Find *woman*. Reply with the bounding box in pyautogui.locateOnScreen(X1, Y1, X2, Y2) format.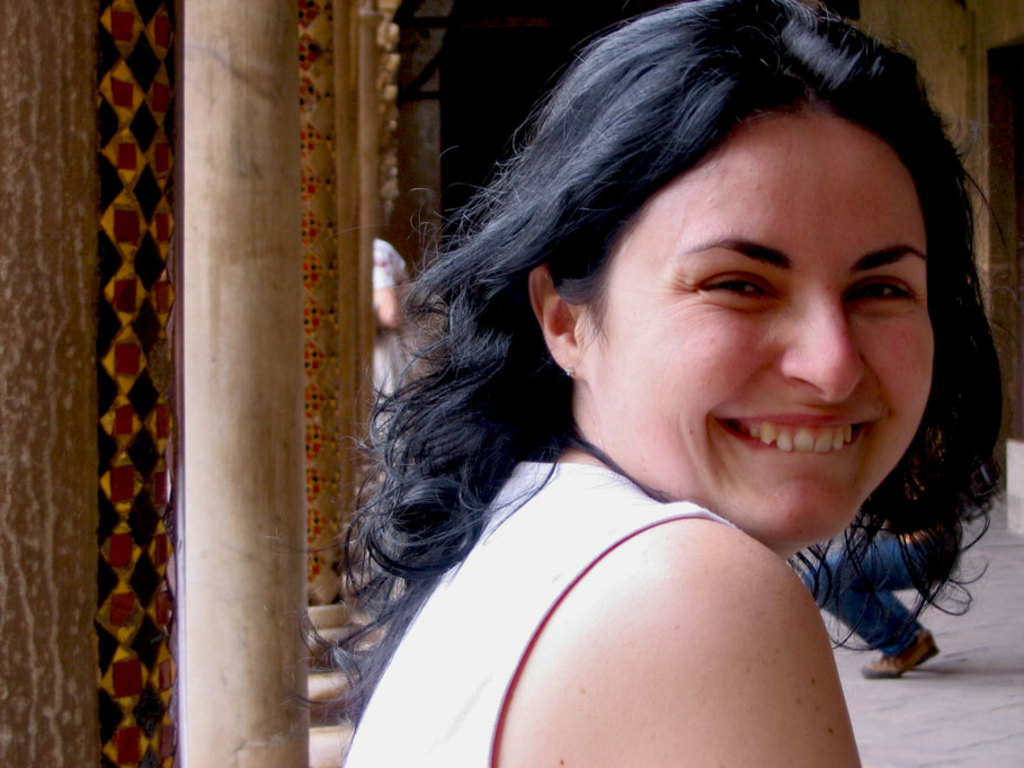
pyautogui.locateOnScreen(367, 229, 421, 461).
